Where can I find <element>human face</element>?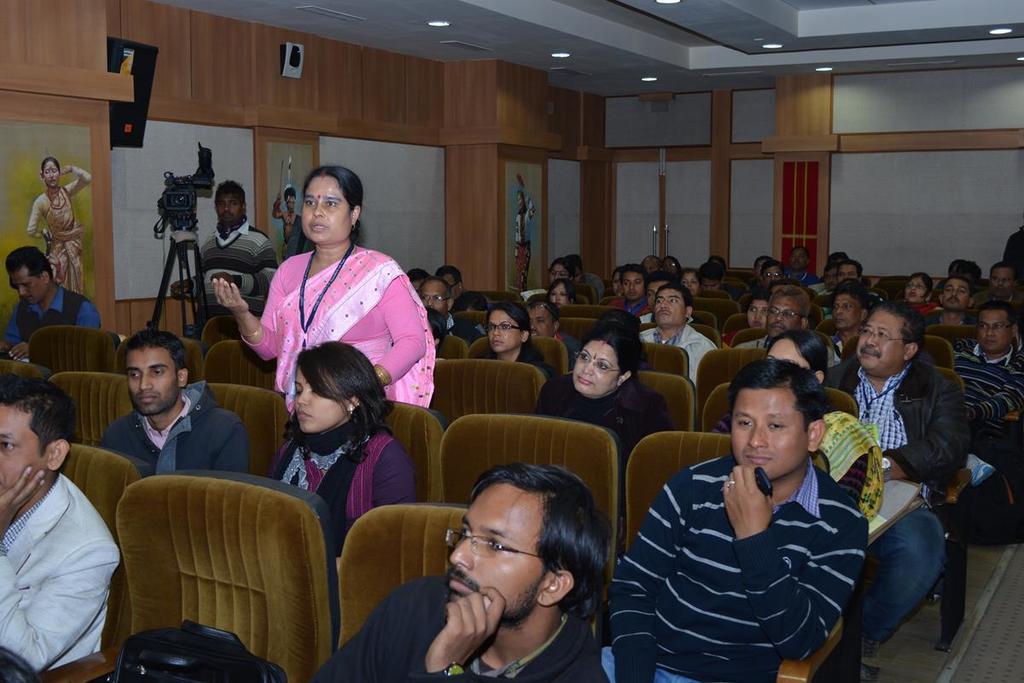
You can find it at x1=122, y1=347, x2=177, y2=416.
